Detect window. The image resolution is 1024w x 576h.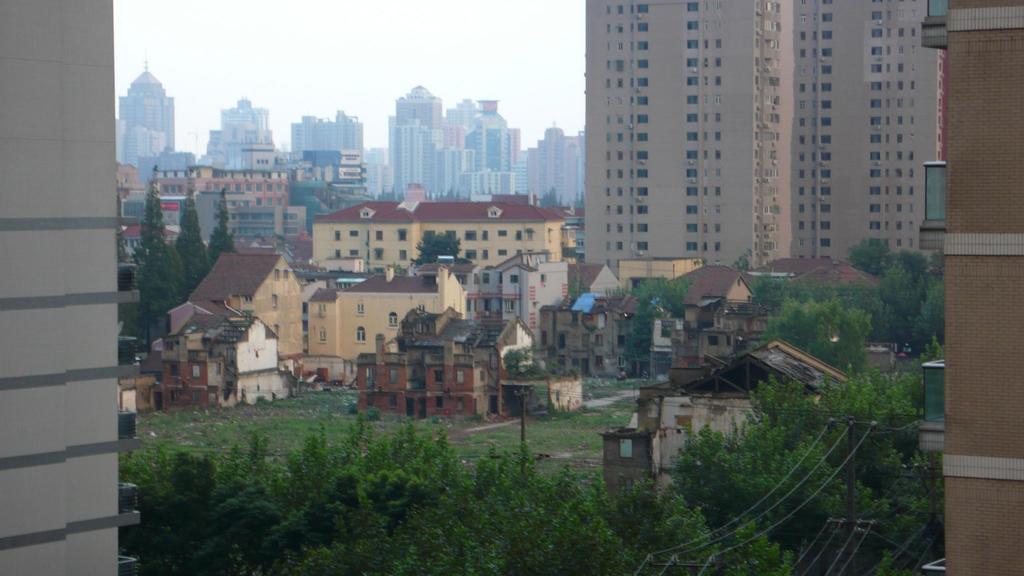
BBox(319, 307, 328, 317).
